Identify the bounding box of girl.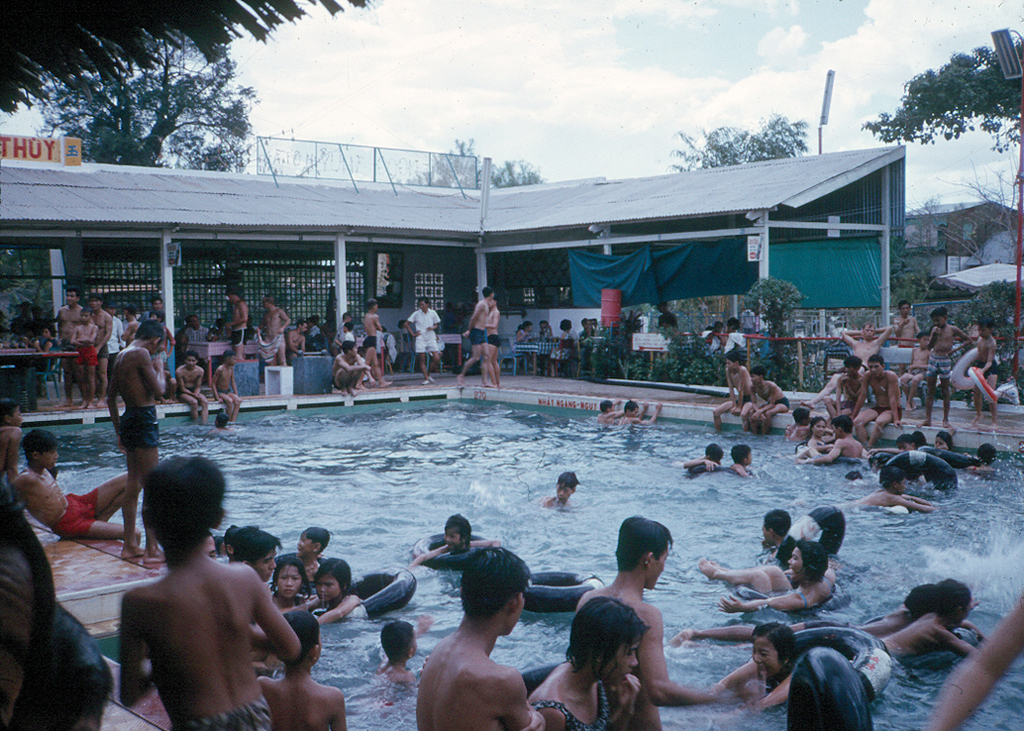
<box>293,558,363,626</box>.
